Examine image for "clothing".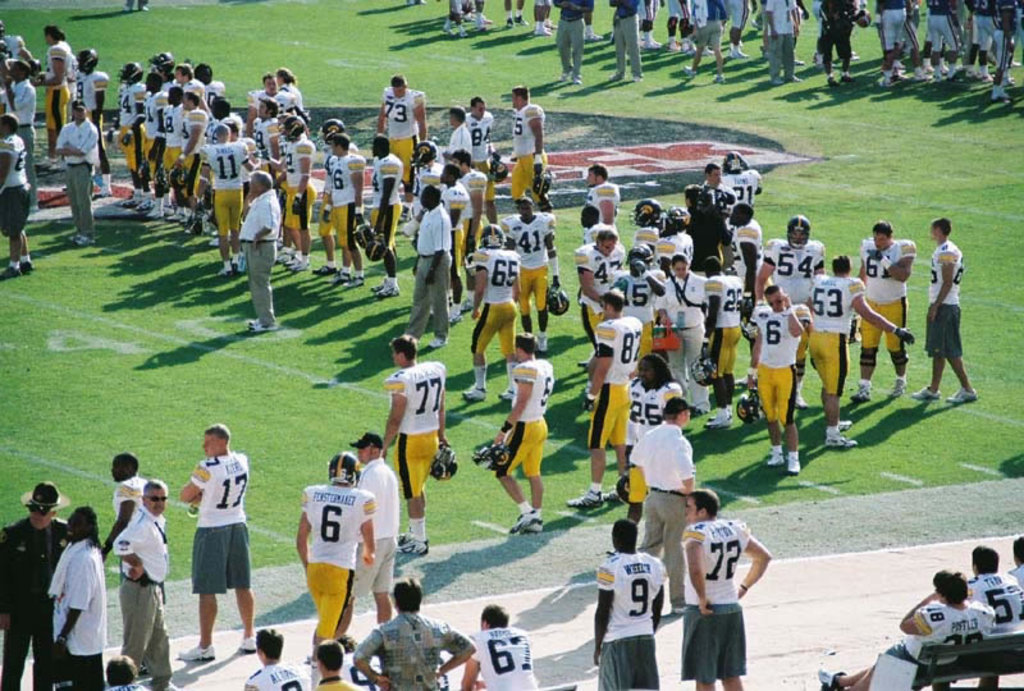
Examination result: [614, 271, 663, 352].
